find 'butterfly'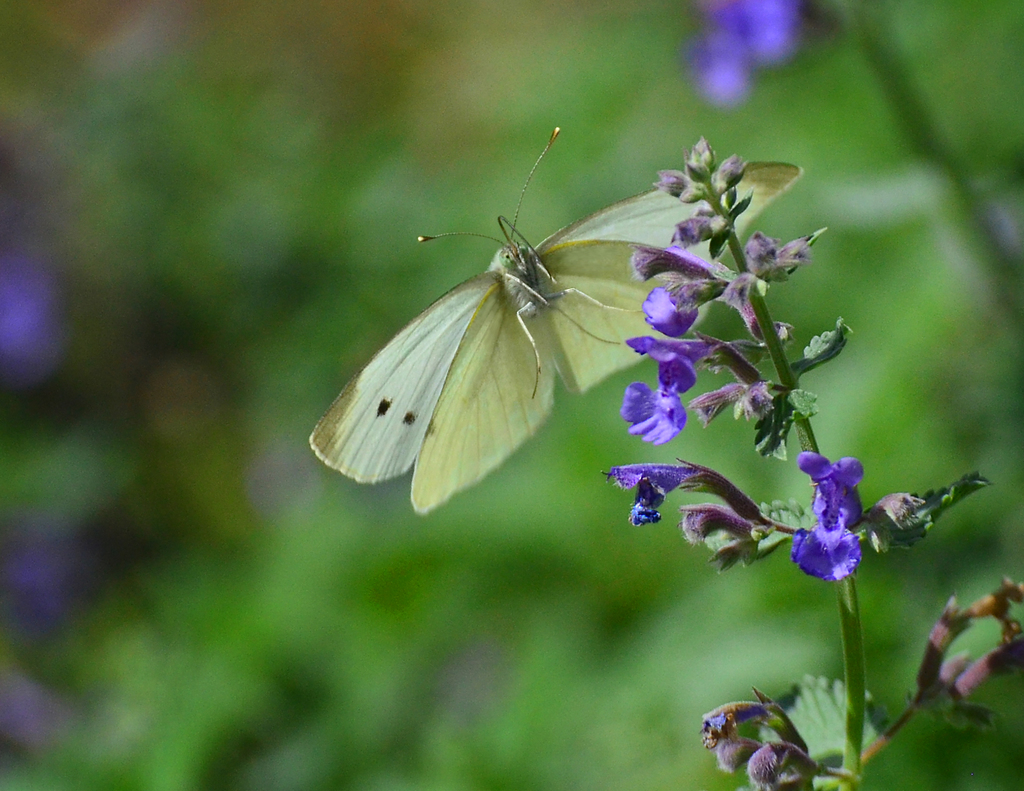
l=310, t=115, r=766, b=523
